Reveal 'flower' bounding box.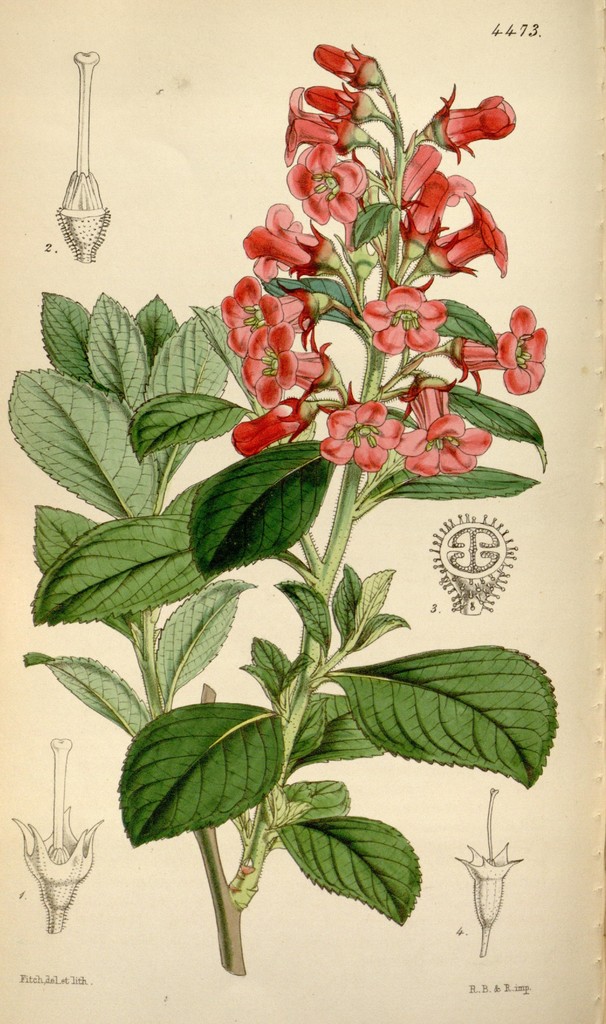
Revealed: x1=221 y1=274 x2=289 y2=364.
